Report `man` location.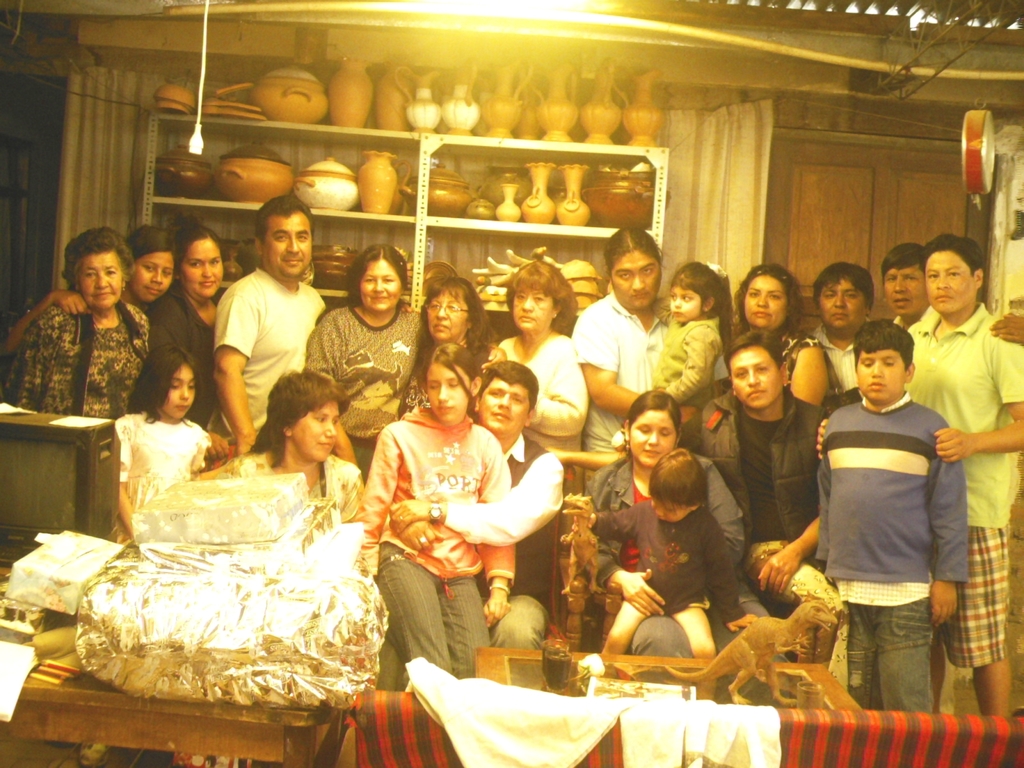
Report: bbox=(878, 241, 1023, 341).
